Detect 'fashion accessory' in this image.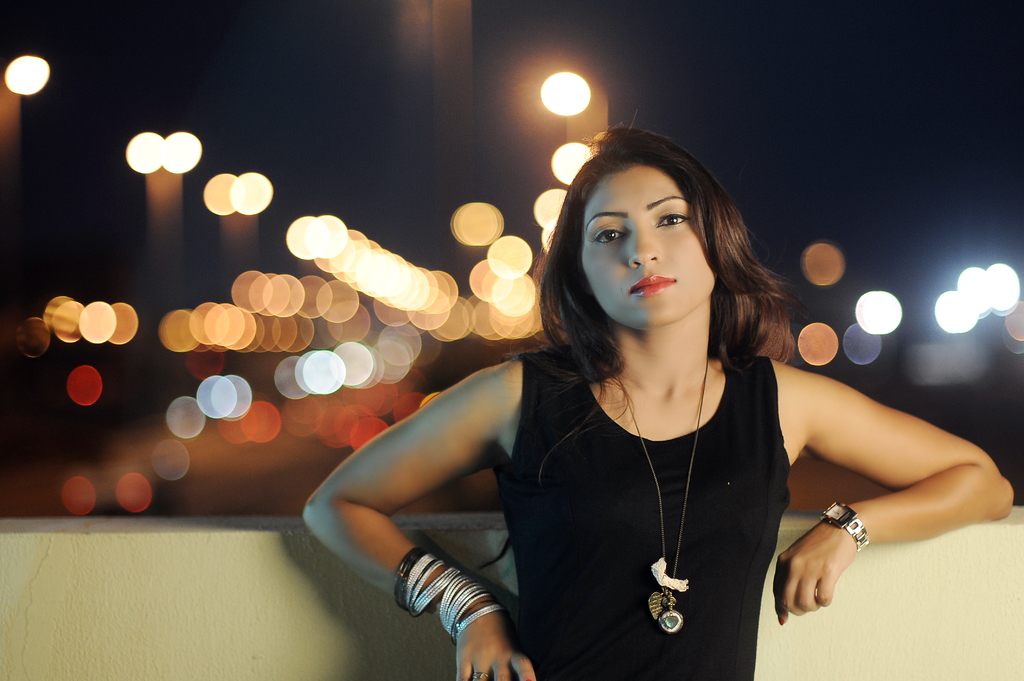
Detection: [x1=614, y1=358, x2=713, y2=634].
